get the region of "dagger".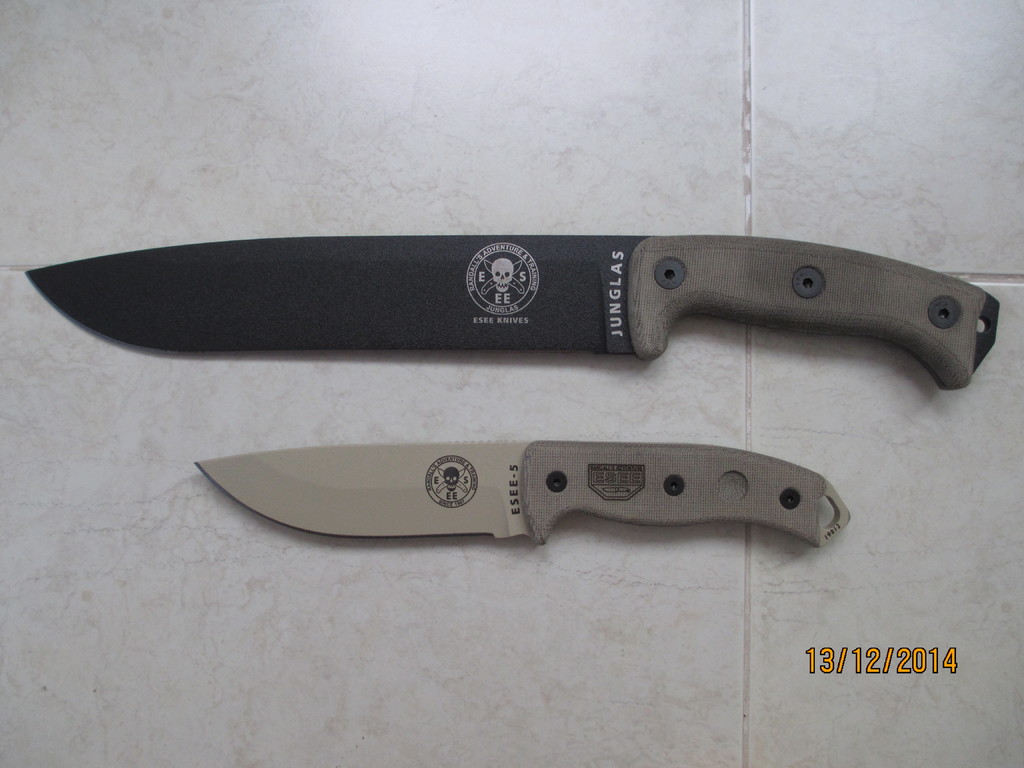
145, 414, 879, 577.
